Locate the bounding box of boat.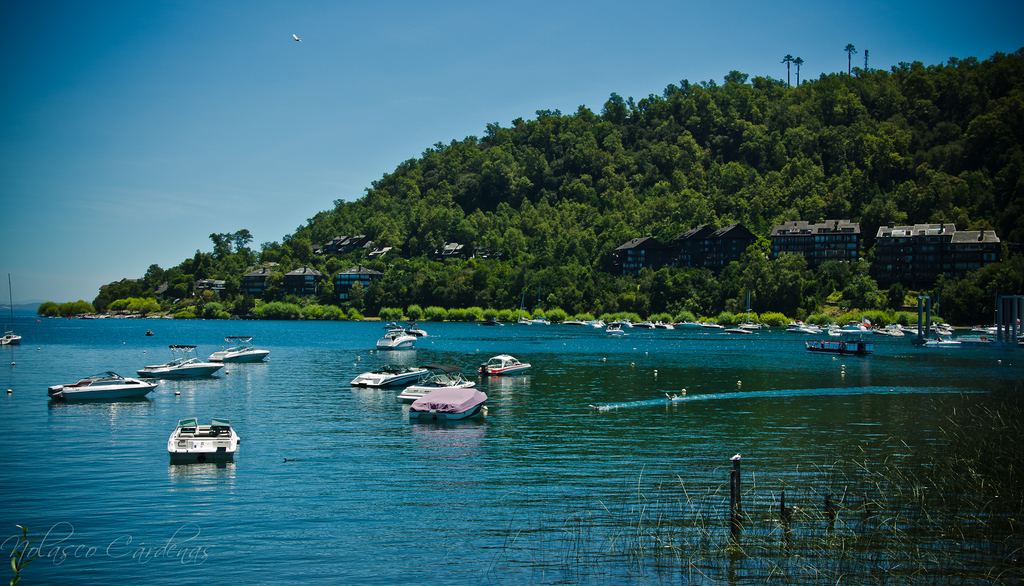
Bounding box: l=822, t=323, r=844, b=339.
